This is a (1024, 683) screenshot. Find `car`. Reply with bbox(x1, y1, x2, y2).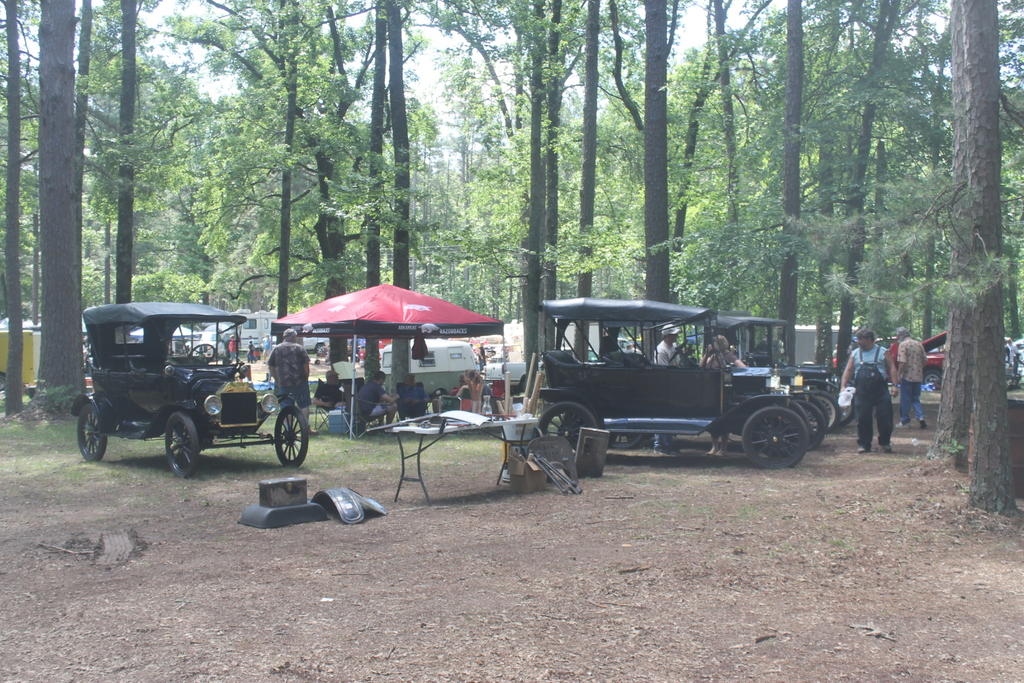
bbox(472, 354, 527, 394).
